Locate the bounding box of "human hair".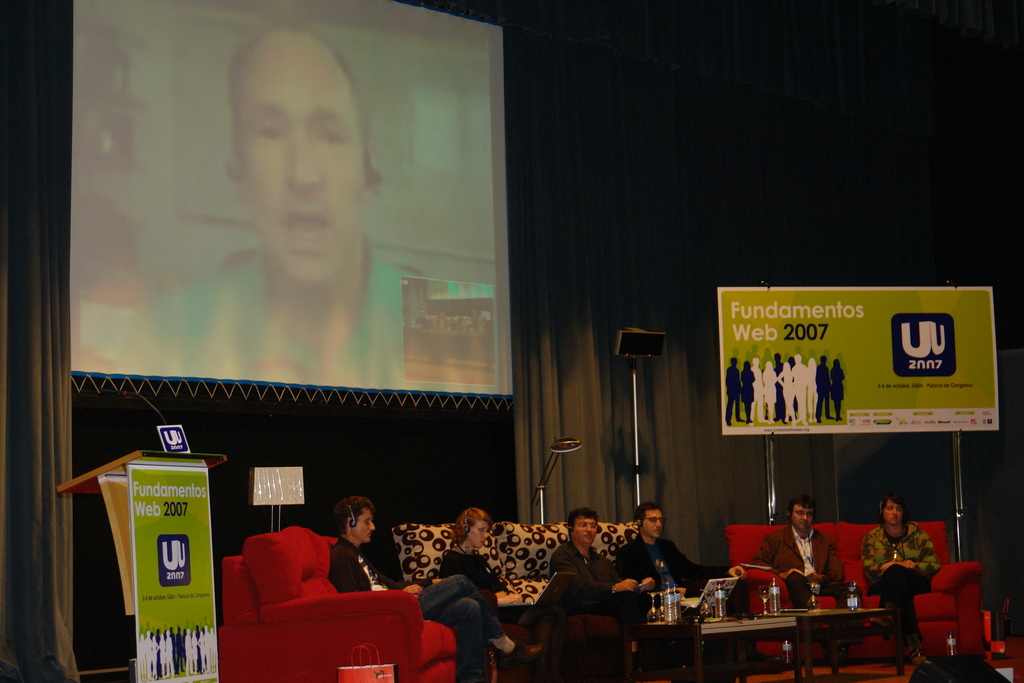
Bounding box: (x1=564, y1=506, x2=600, y2=534).
